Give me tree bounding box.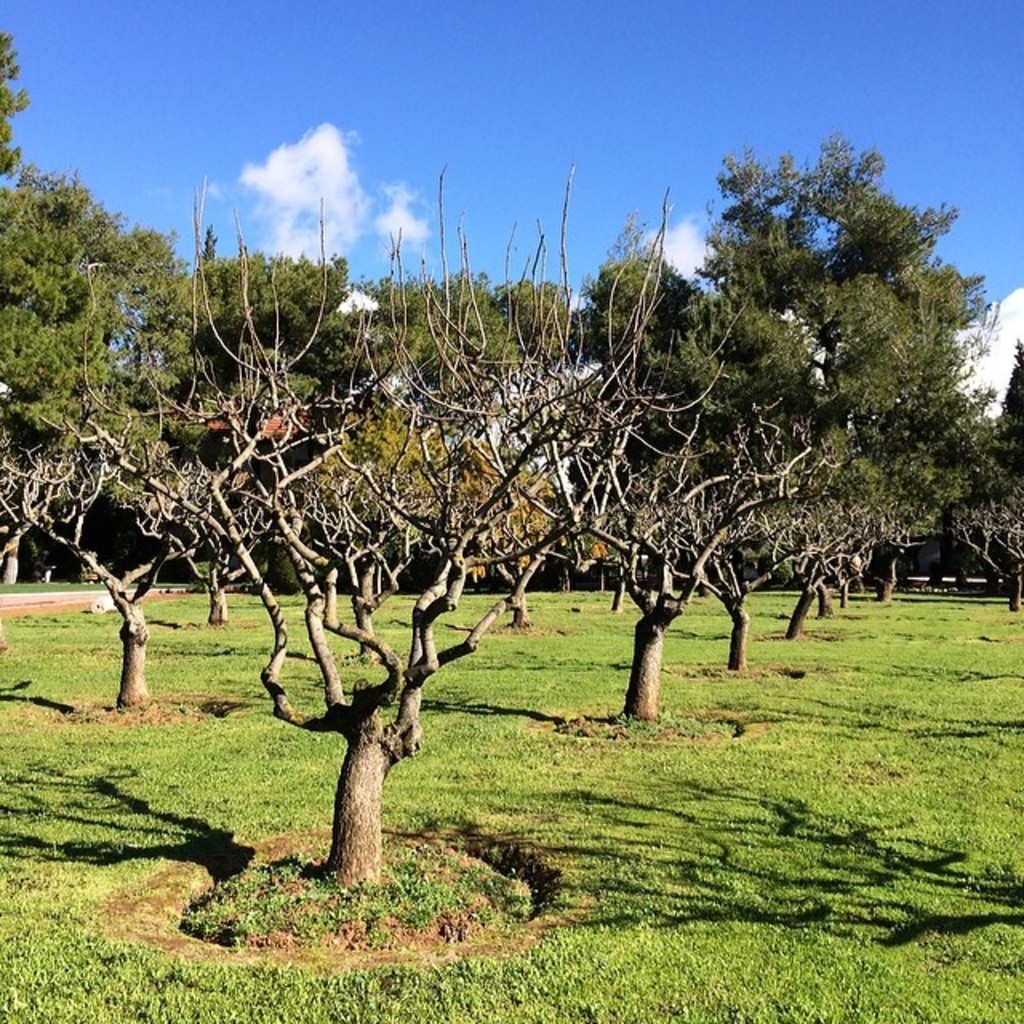
[0, 24, 34, 197].
